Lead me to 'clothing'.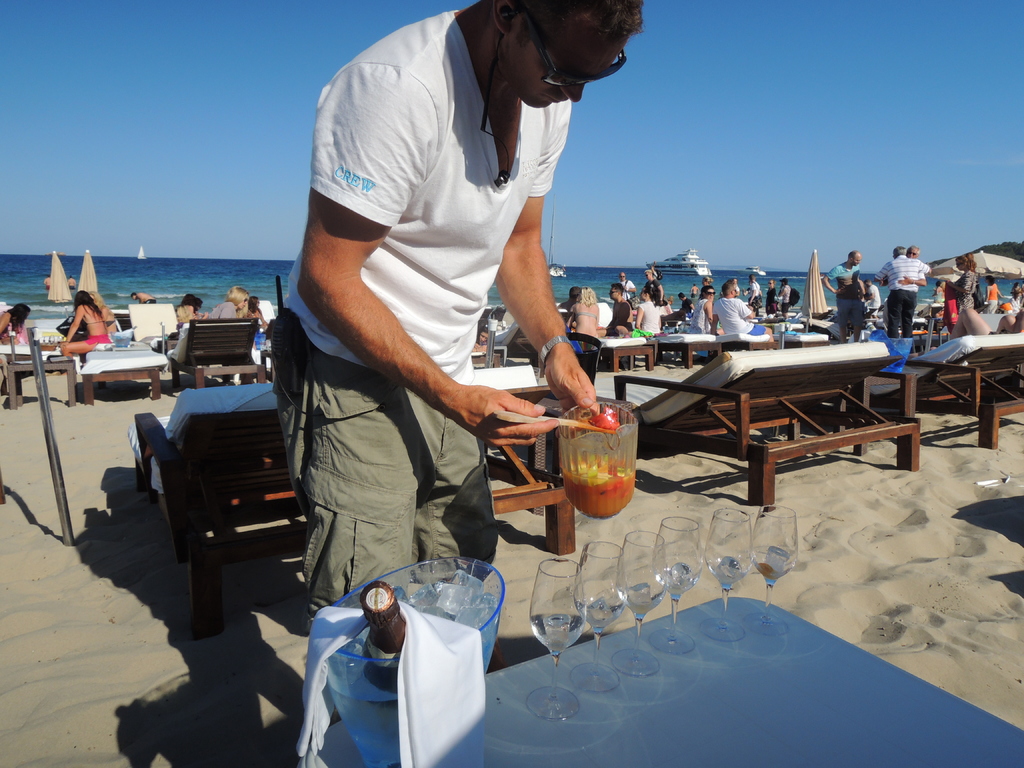
Lead to region(832, 285, 869, 344).
